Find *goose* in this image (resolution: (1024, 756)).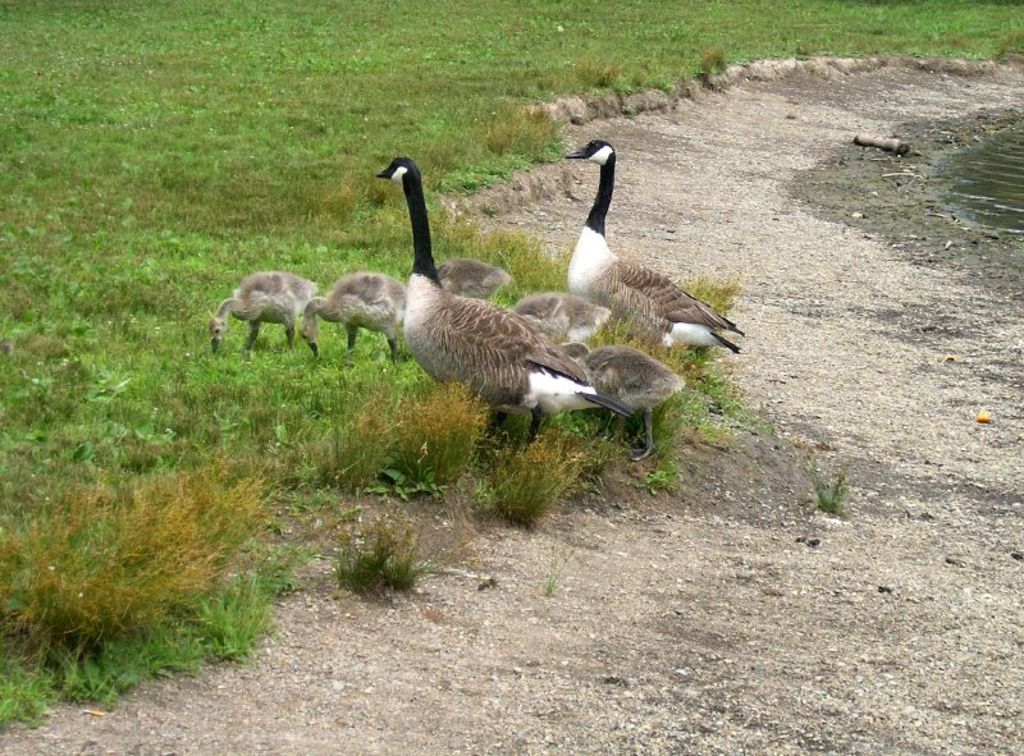
376:161:634:444.
